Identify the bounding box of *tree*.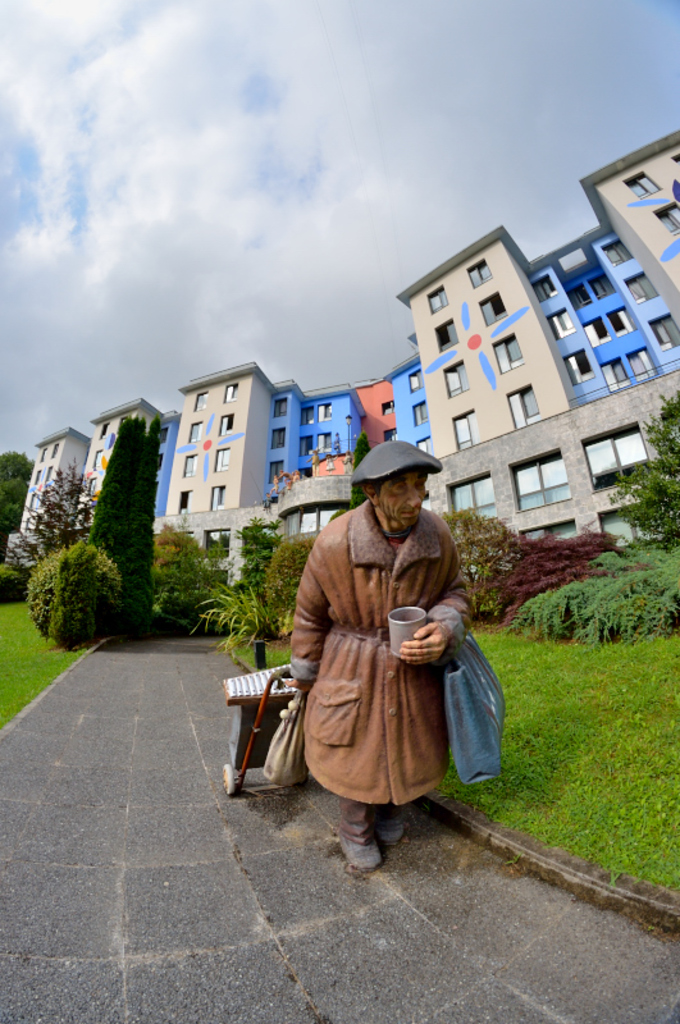
(left=261, top=532, right=316, bottom=616).
